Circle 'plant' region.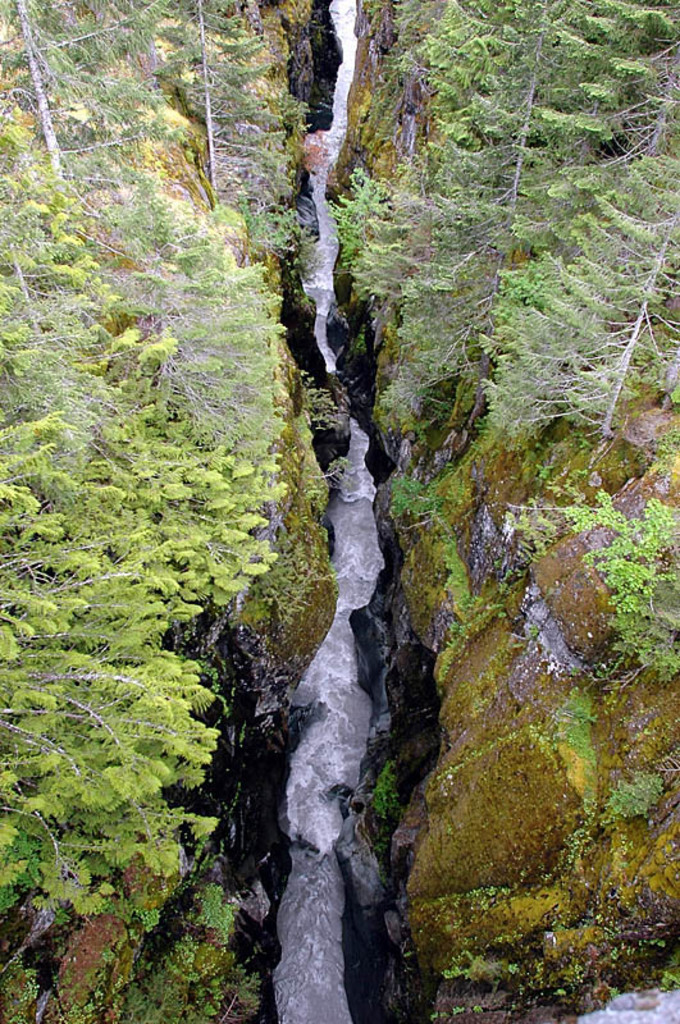
Region: box(369, 755, 401, 827).
